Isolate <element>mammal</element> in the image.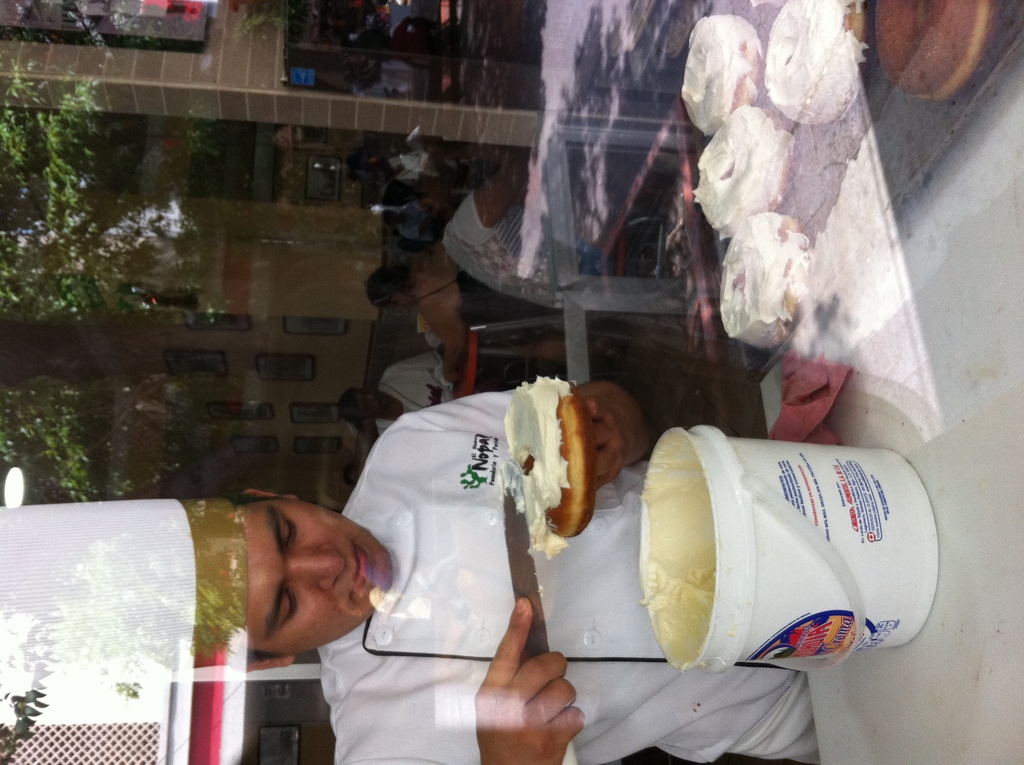
Isolated region: box(391, 148, 660, 321).
